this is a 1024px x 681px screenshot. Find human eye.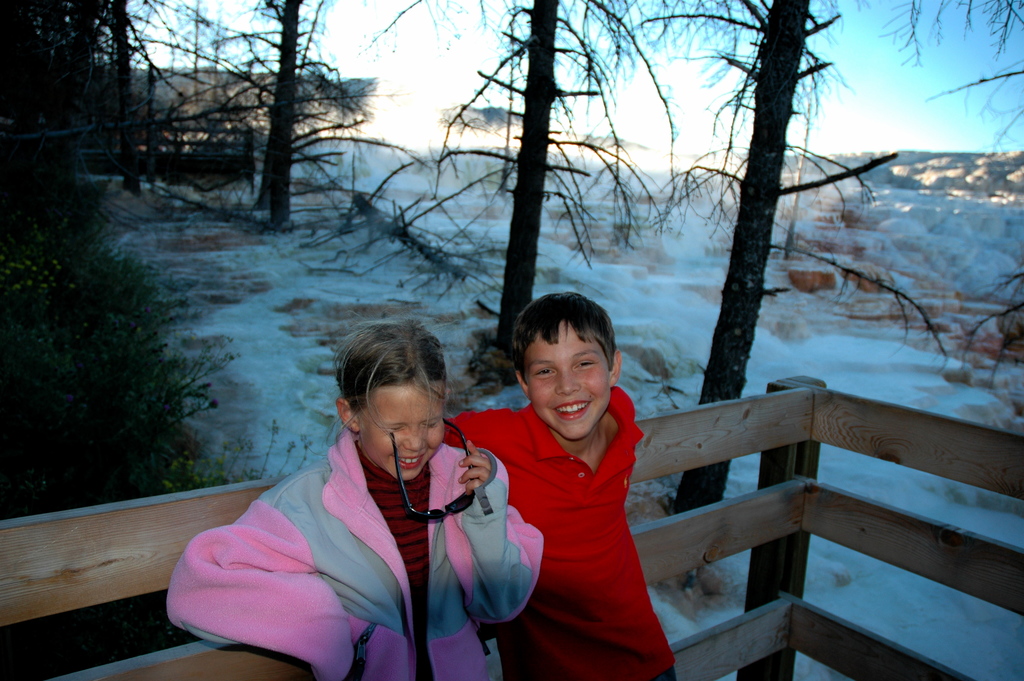
Bounding box: bbox=(531, 368, 556, 379).
